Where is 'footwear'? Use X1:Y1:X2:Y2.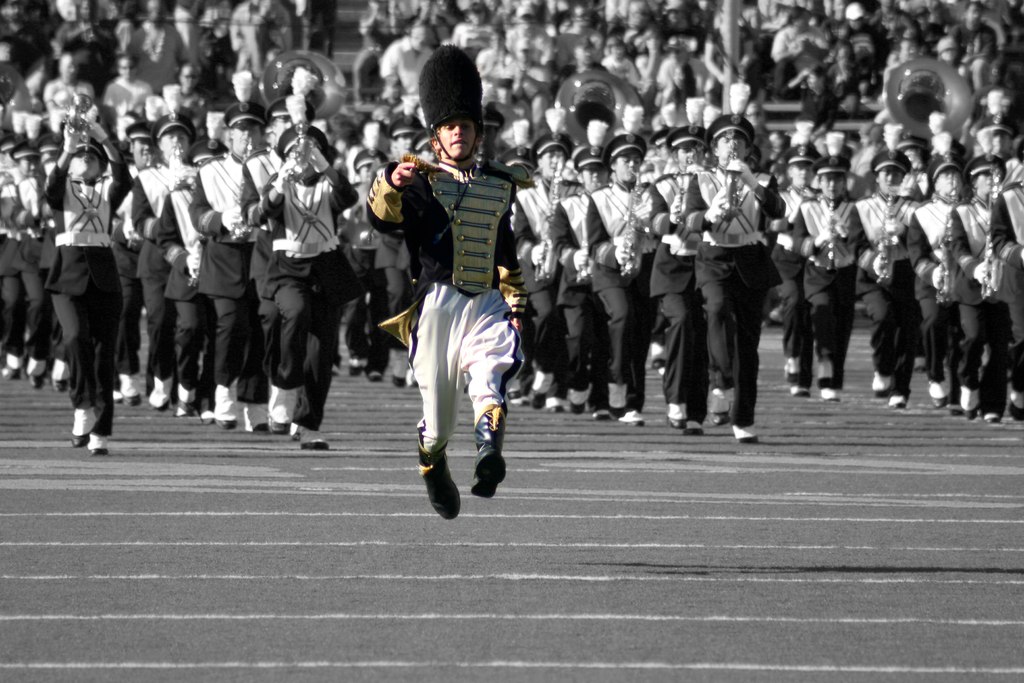
792:384:808:393.
